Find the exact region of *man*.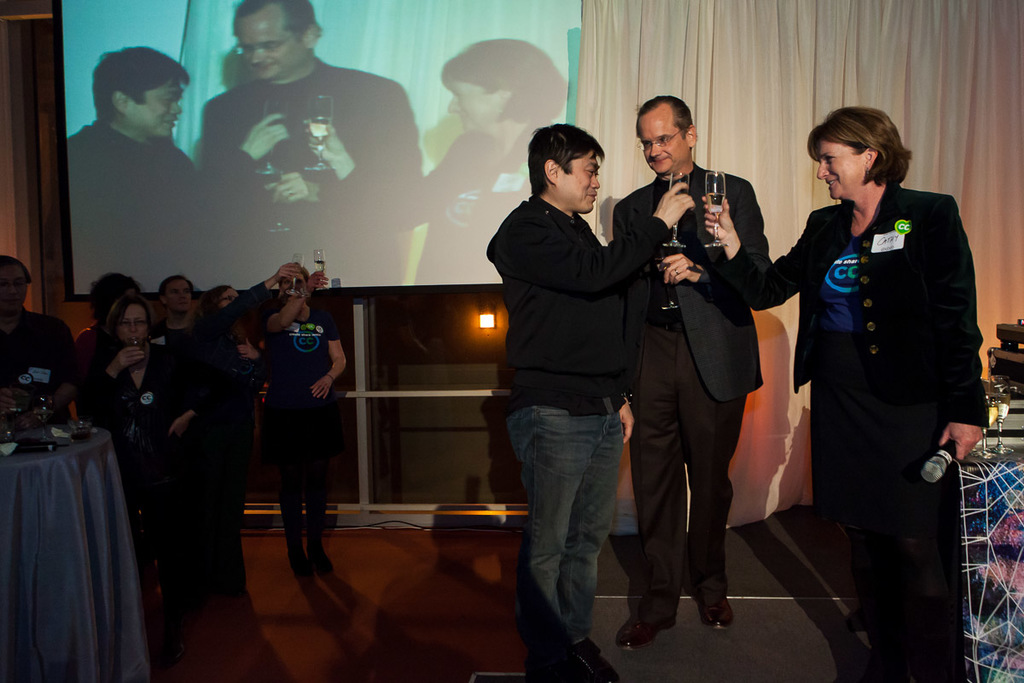
Exact region: 201/0/420/284.
